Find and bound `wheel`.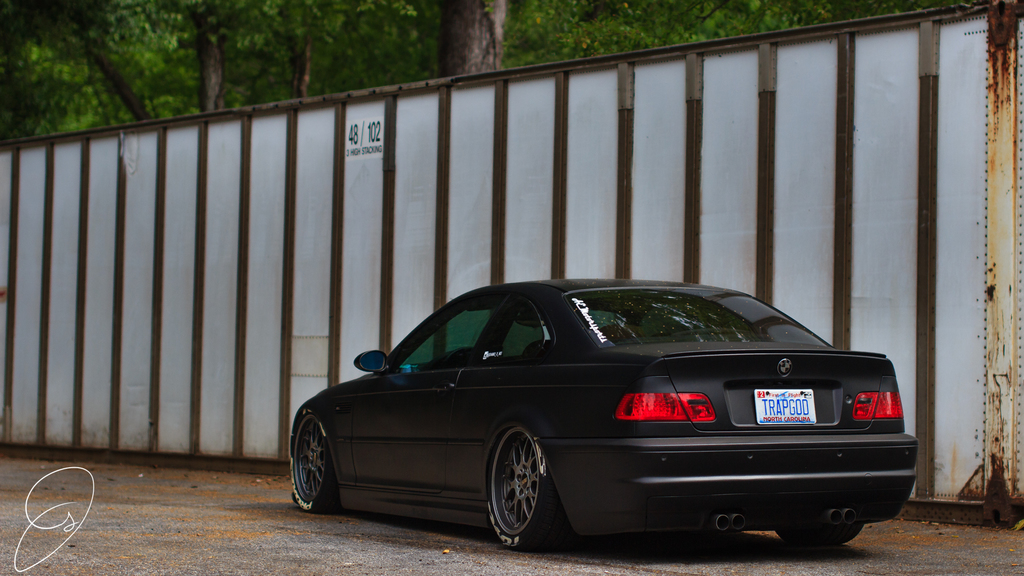
Bound: pyautogui.locateOnScreen(288, 406, 335, 511).
